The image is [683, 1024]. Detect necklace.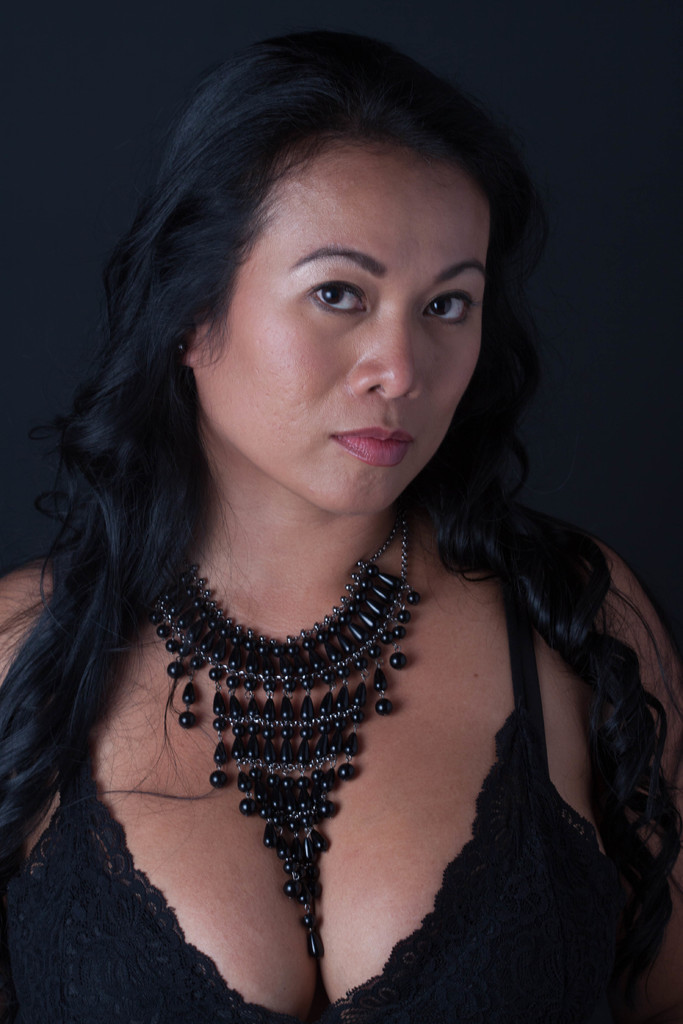
Detection: [x1=141, y1=511, x2=434, y2=981].
